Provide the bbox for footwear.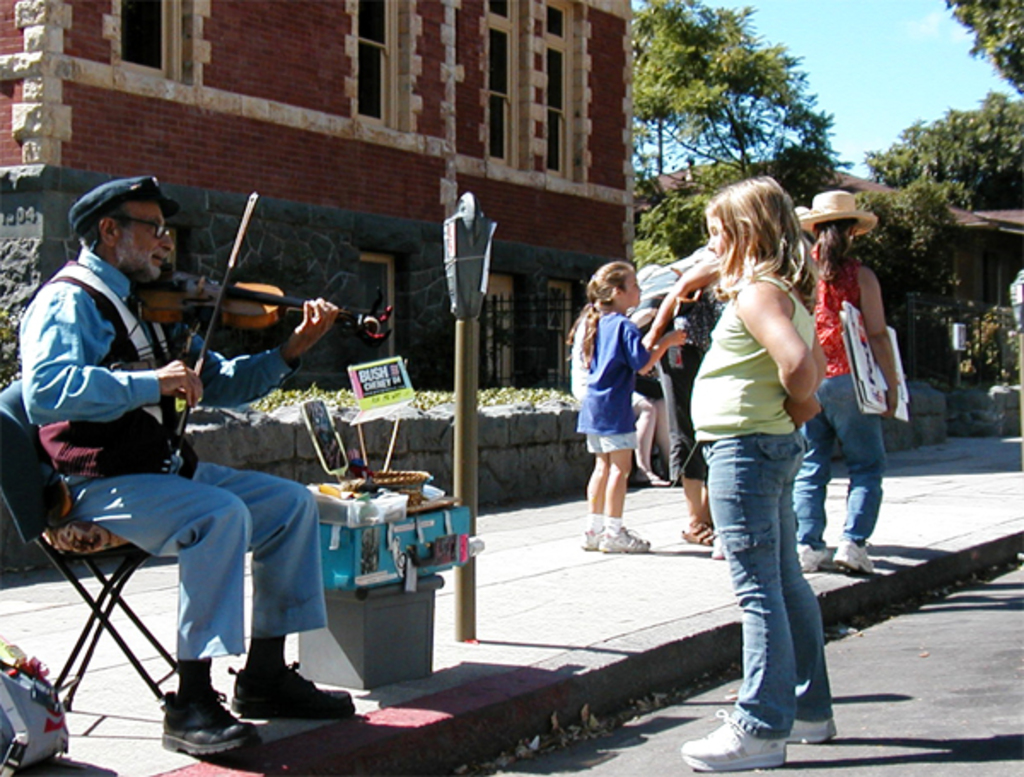
select_region(831, 538, 882, 579).
